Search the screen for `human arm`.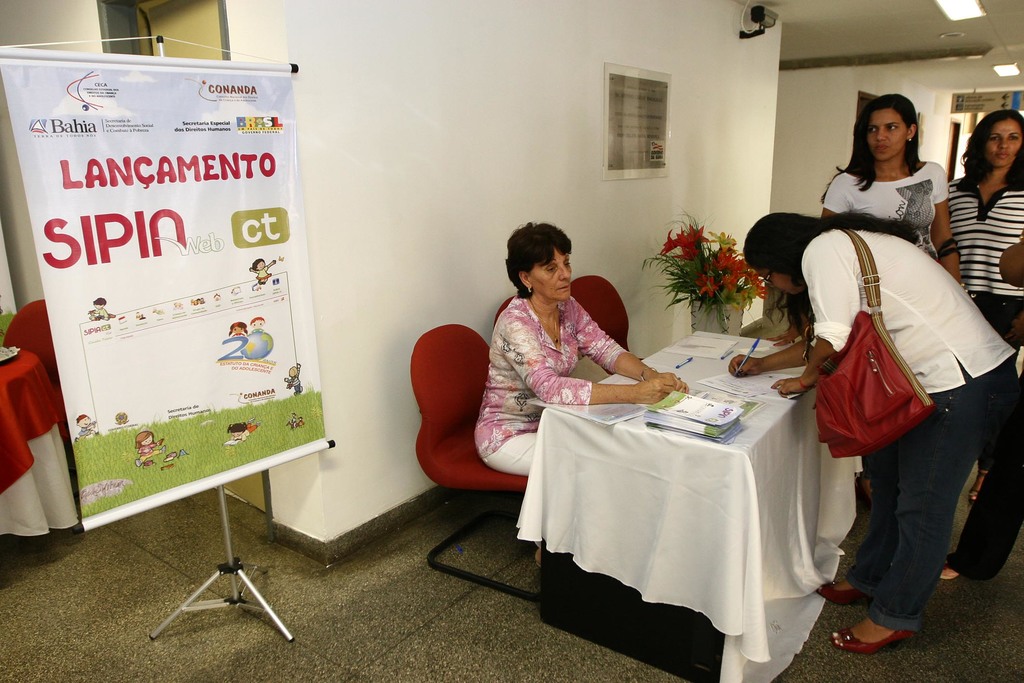
Found at <box>510,313,675,402</box>.
